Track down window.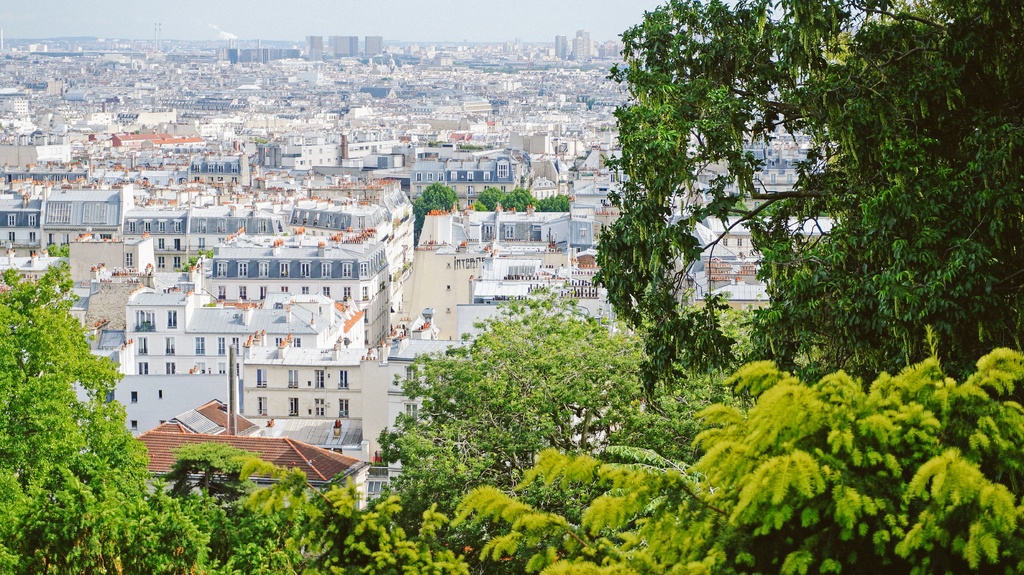
Tracked to [left=504, top=225, right=515, bottom=239].
